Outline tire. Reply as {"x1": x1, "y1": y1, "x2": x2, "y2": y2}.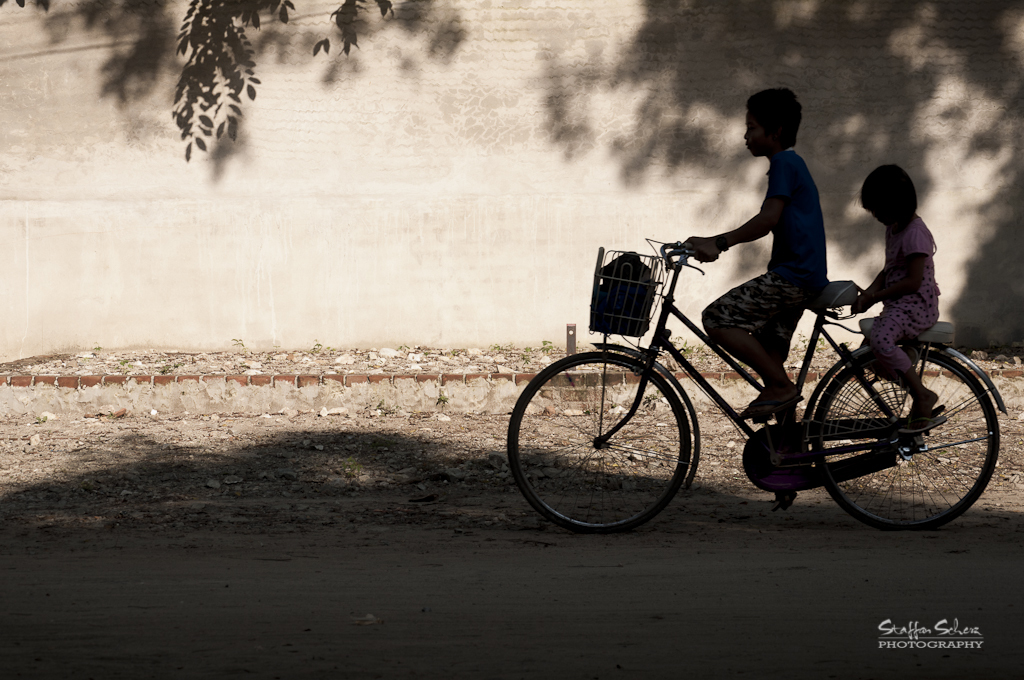
{"x1": 807, "y1": 348, "x2": 1001, "y2": 532}.
